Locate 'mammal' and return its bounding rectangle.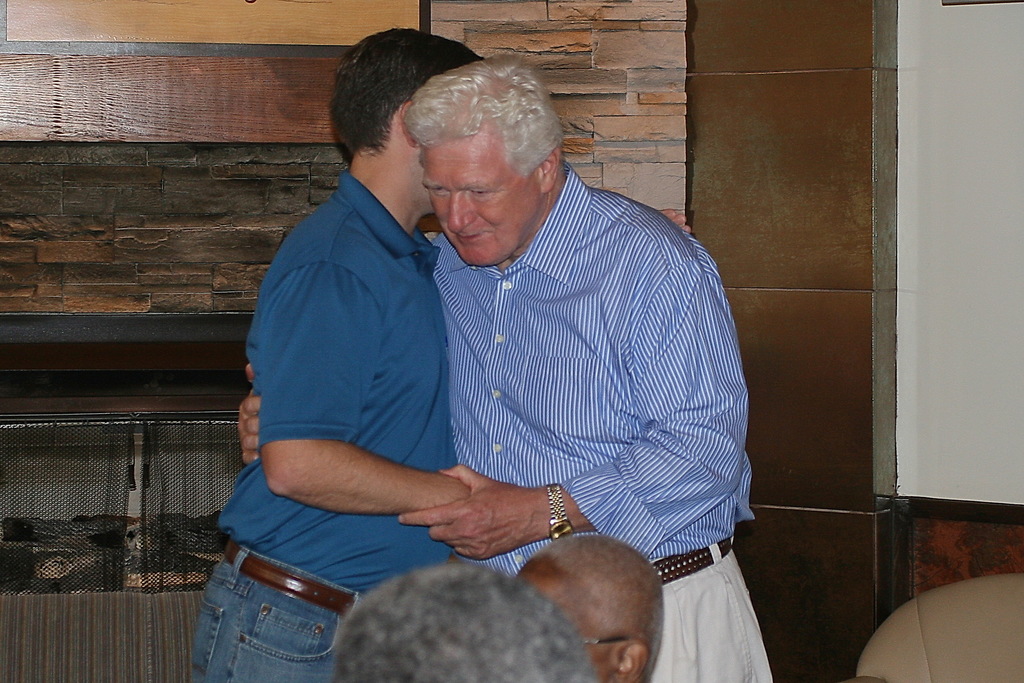
<region>519, 529, 669, 682</region>.
